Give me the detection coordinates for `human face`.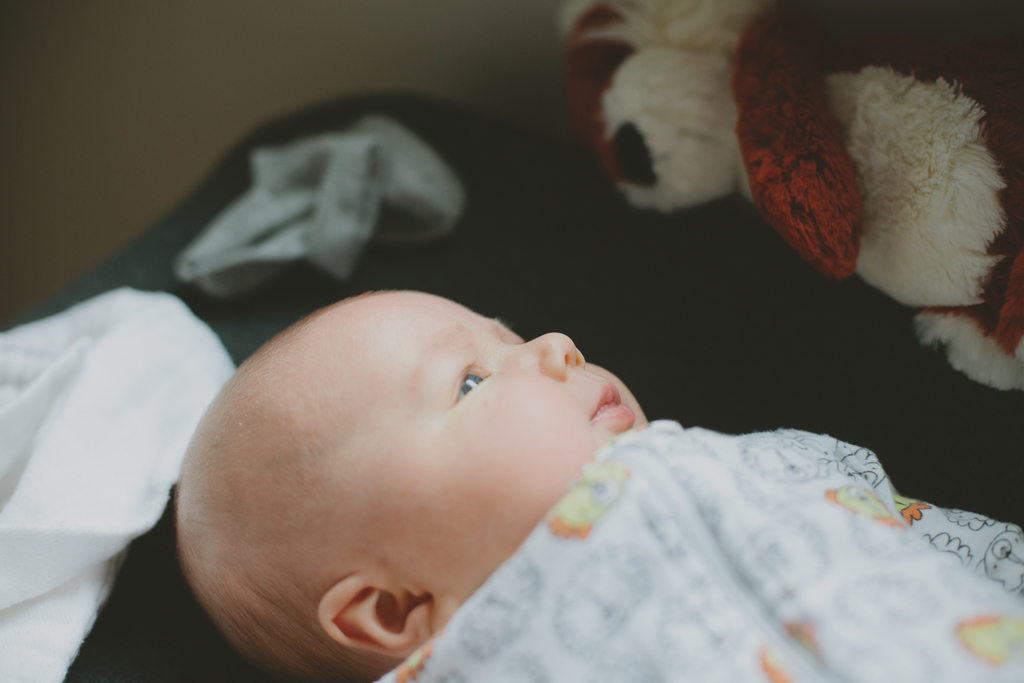
locate(343, 285, 645, 597).
